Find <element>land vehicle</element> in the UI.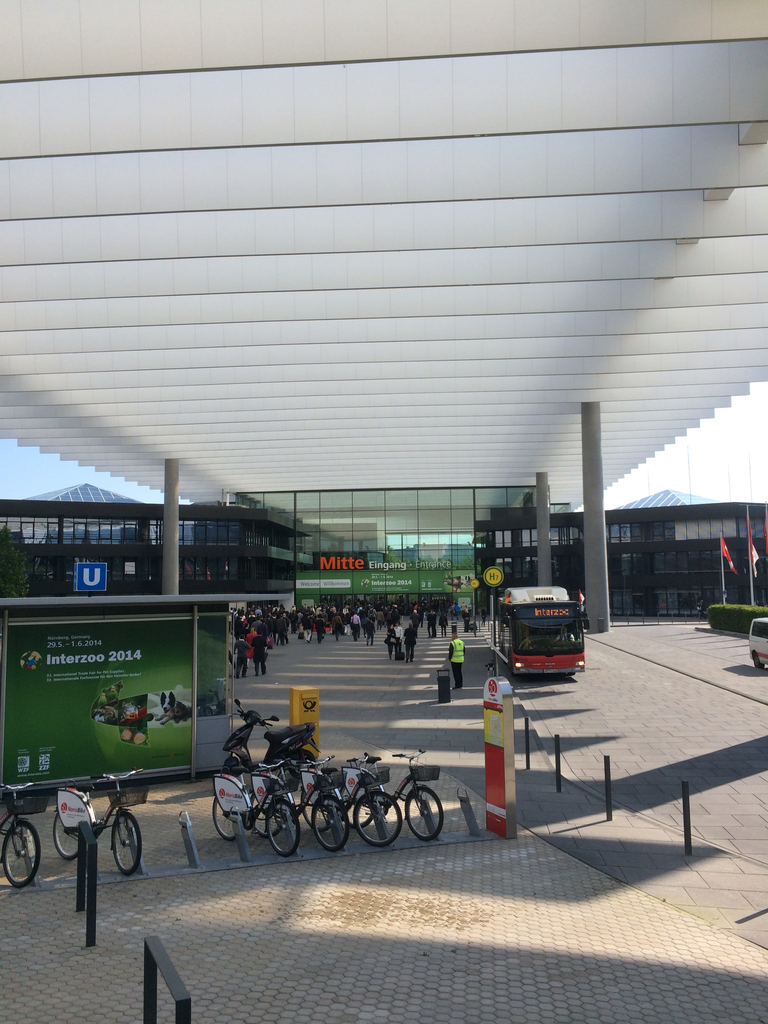
UI element at 748/618/767/669.
